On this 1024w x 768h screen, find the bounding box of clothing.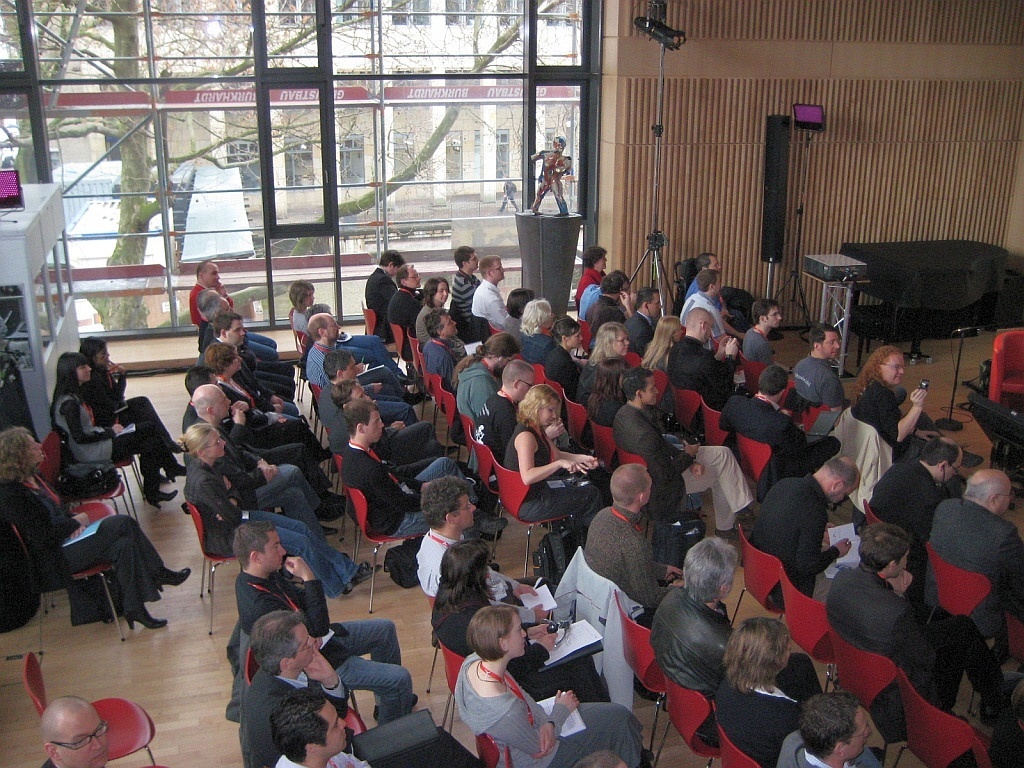
Bounding box: 577:266:604:300.
